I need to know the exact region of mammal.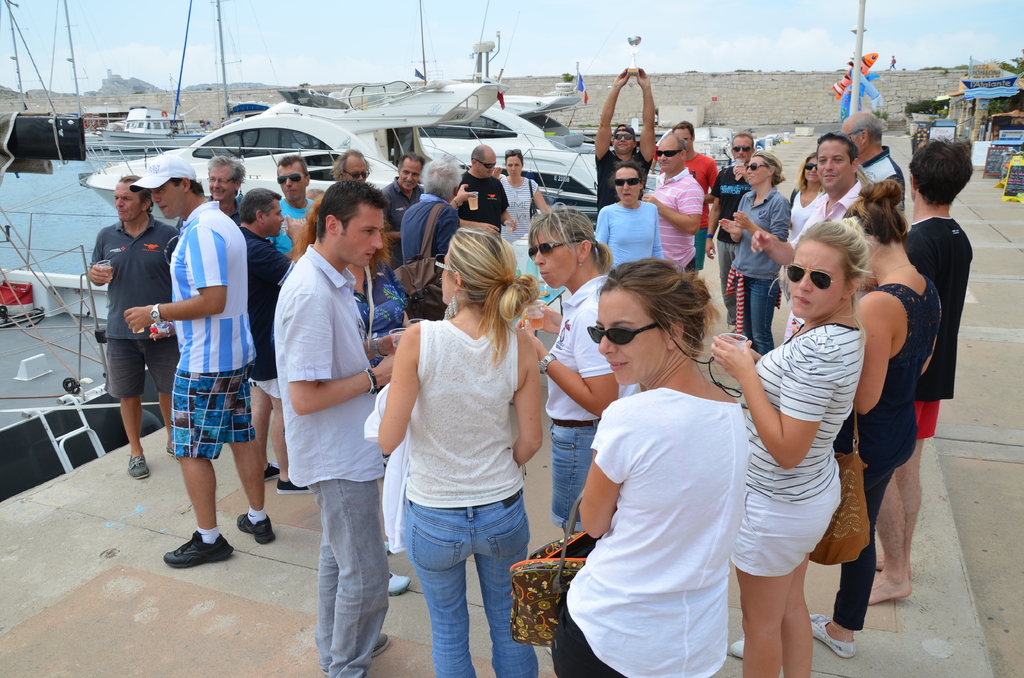
Region: [left=706, top=209, right=869, bottom=677].
